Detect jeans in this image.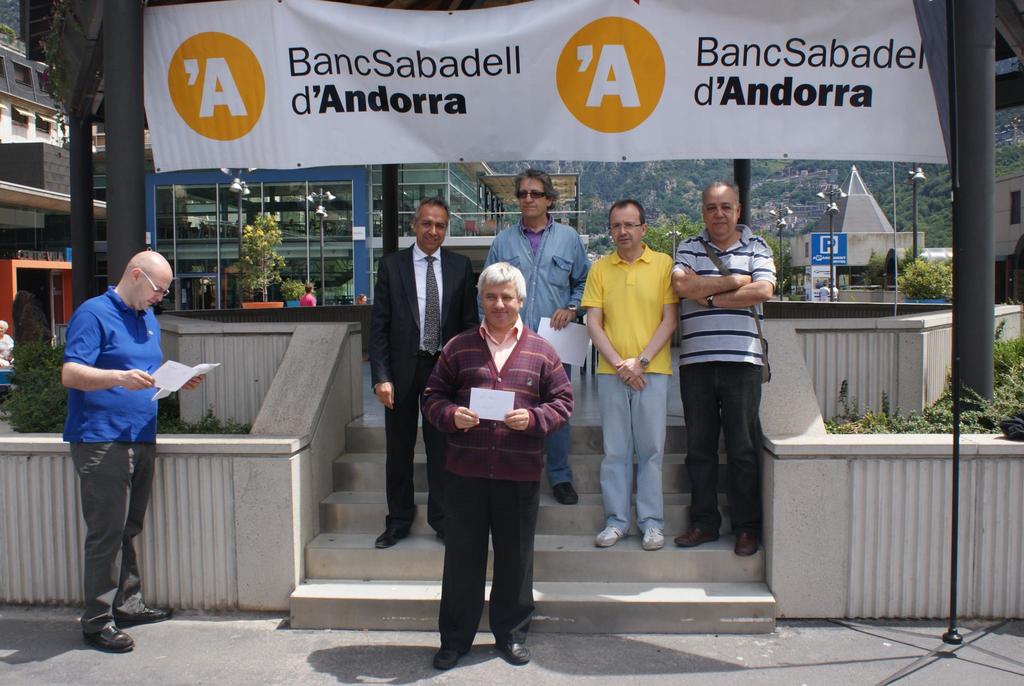
Detection: box=[595, 343, 678, 563].
